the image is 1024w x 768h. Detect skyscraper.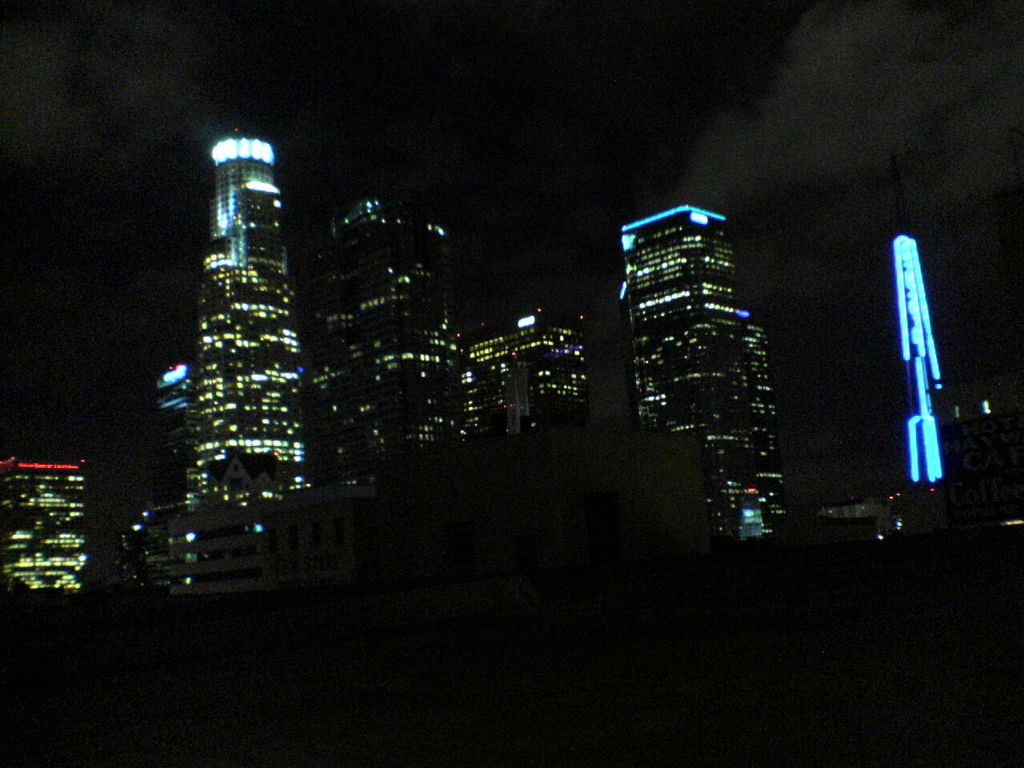
Detection: detection(614, 197, 793, 549).
